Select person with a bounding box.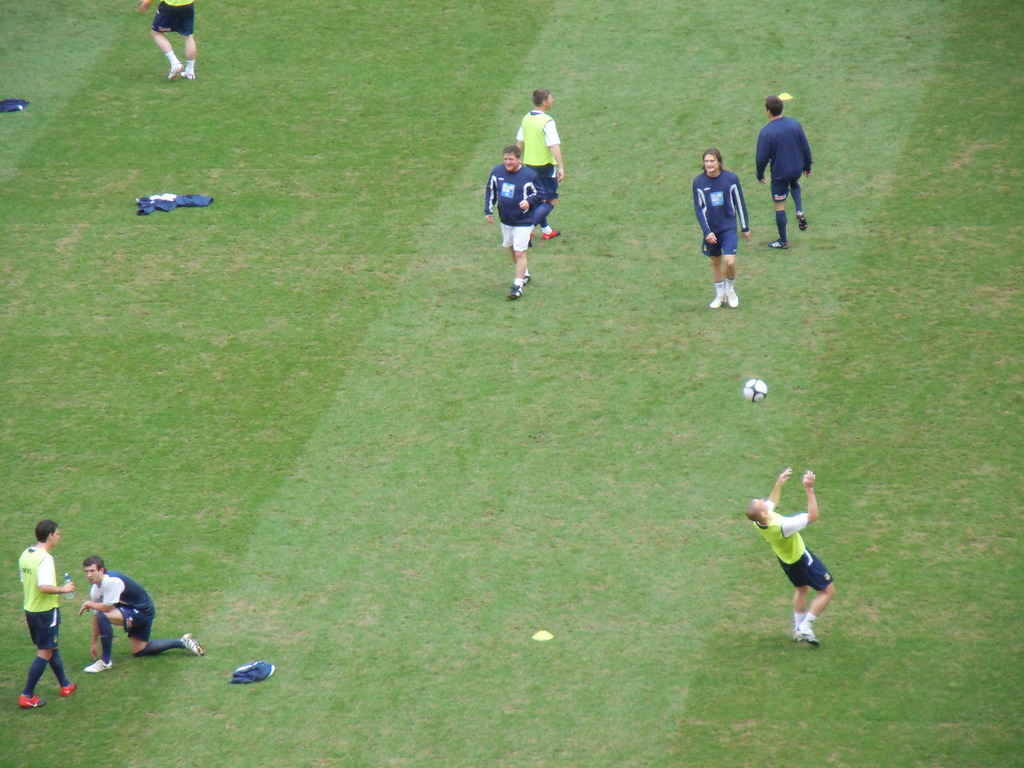
515, 85, 566, 249.
